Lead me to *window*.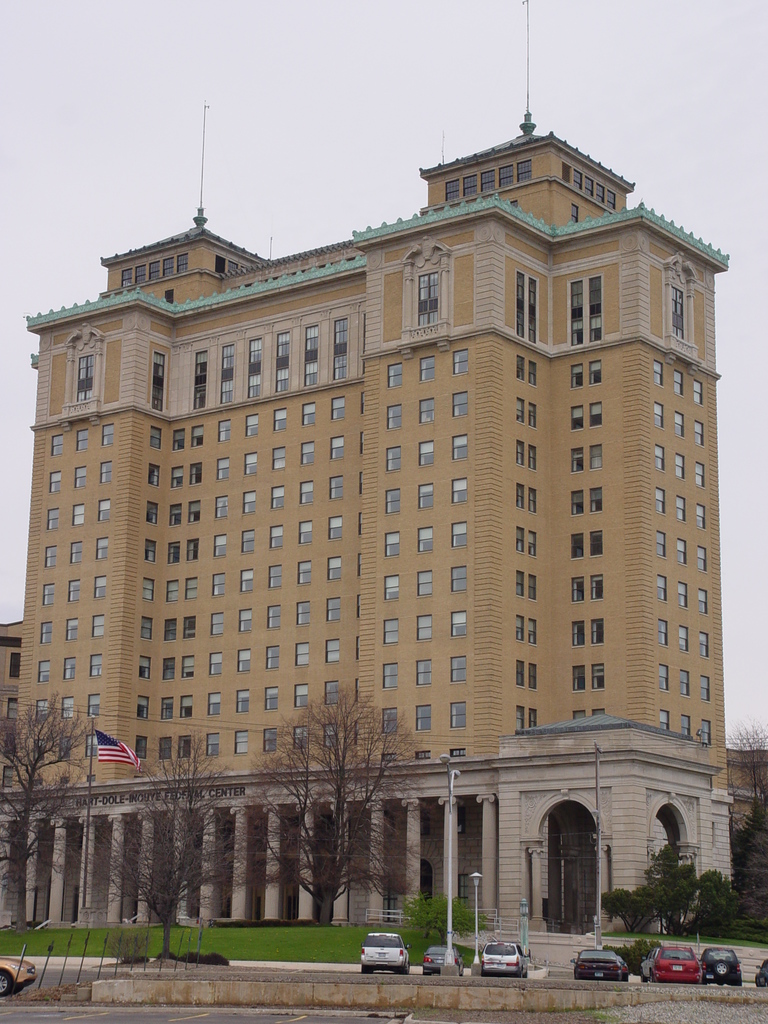
Lead to BBox(515, 159, 534, 181).
